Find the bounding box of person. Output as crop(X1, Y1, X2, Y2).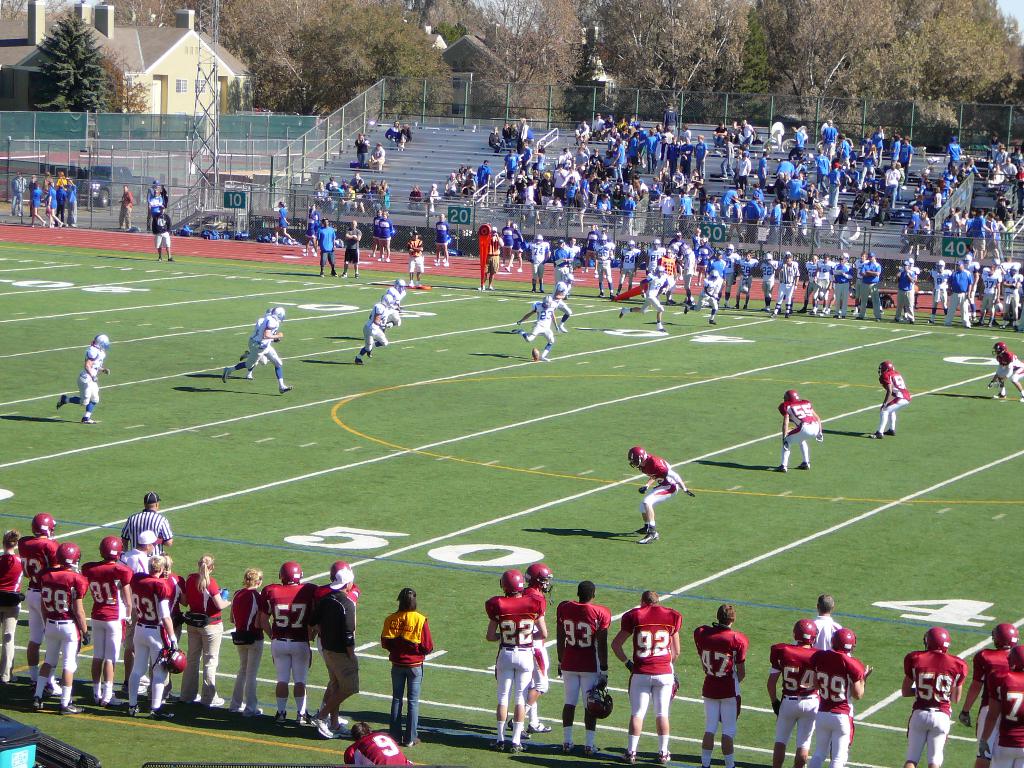
crop(30, 529, 88, 711).
